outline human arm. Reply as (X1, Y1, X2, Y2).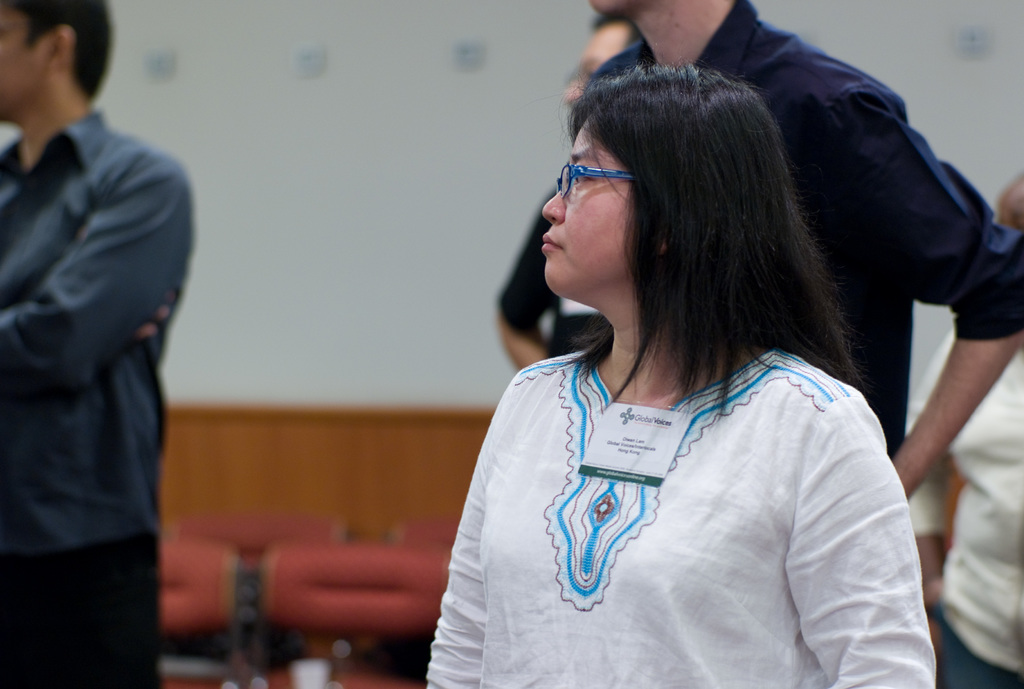
(825, 88, 1023, 503).
